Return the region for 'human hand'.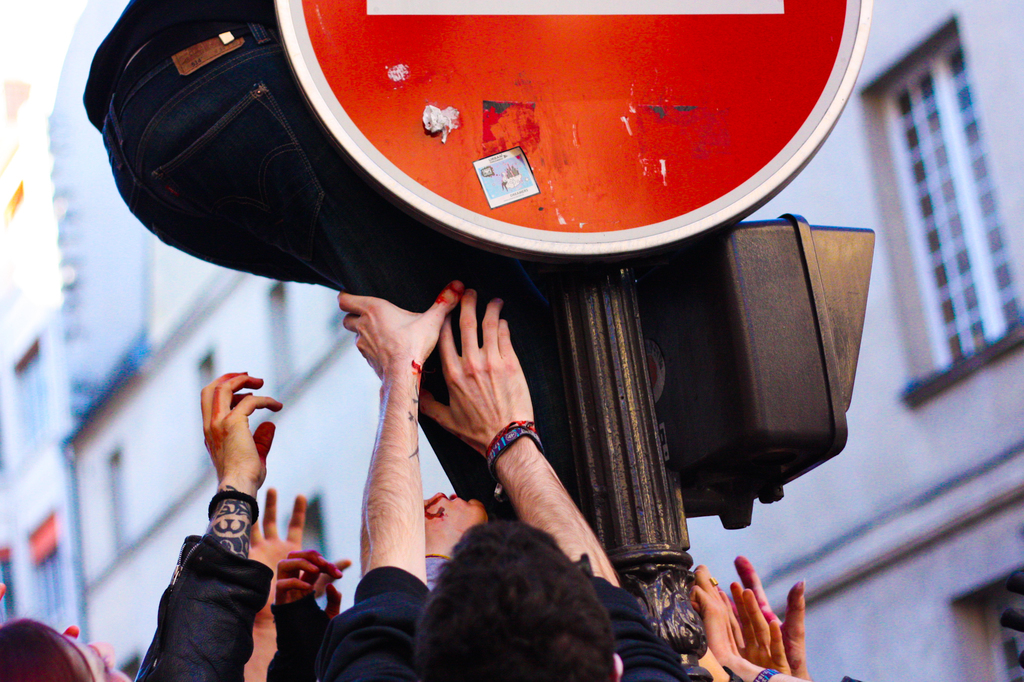
bbox(335, 278, 465, 380).
